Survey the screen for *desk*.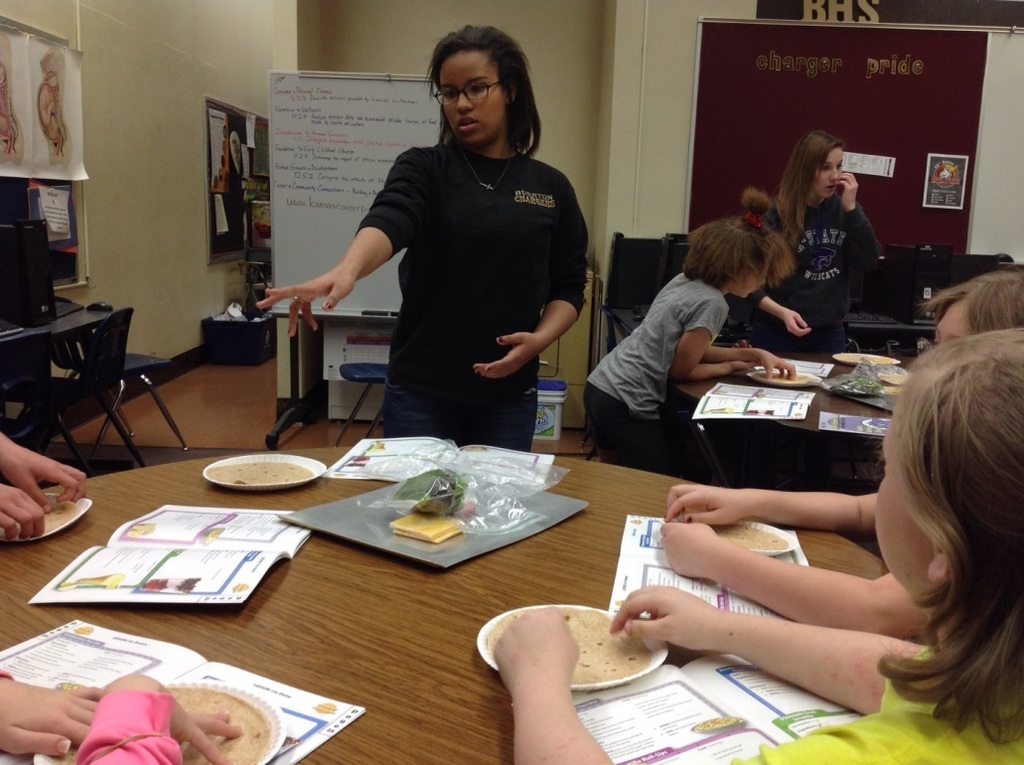
Survey found: 0, 439, 922, 764.
